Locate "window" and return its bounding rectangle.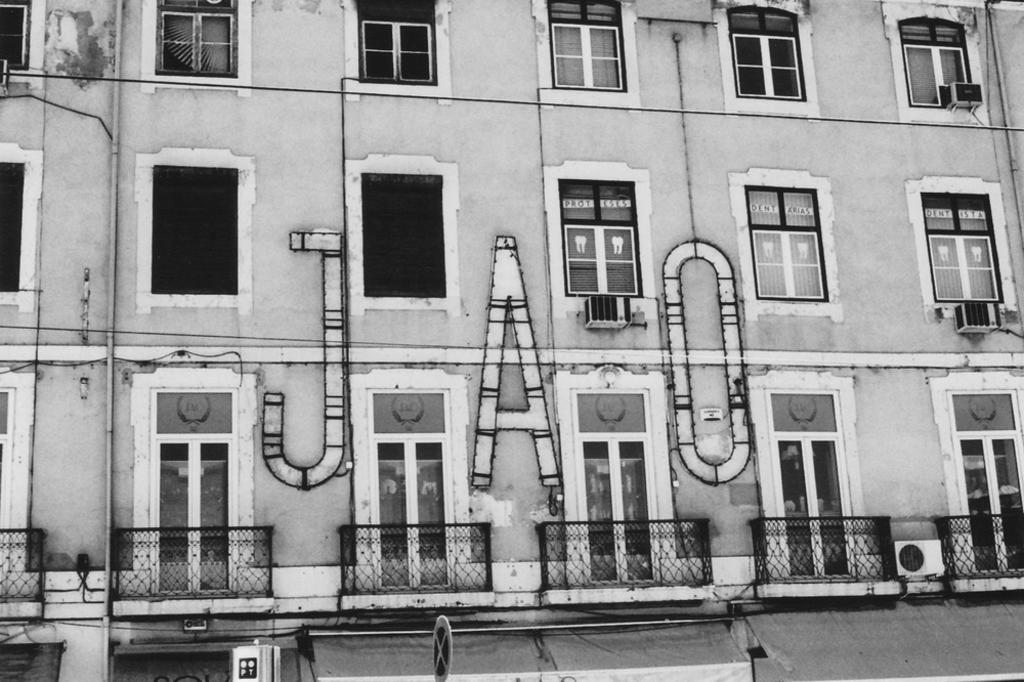
detection(732, 371, 880, 580).
